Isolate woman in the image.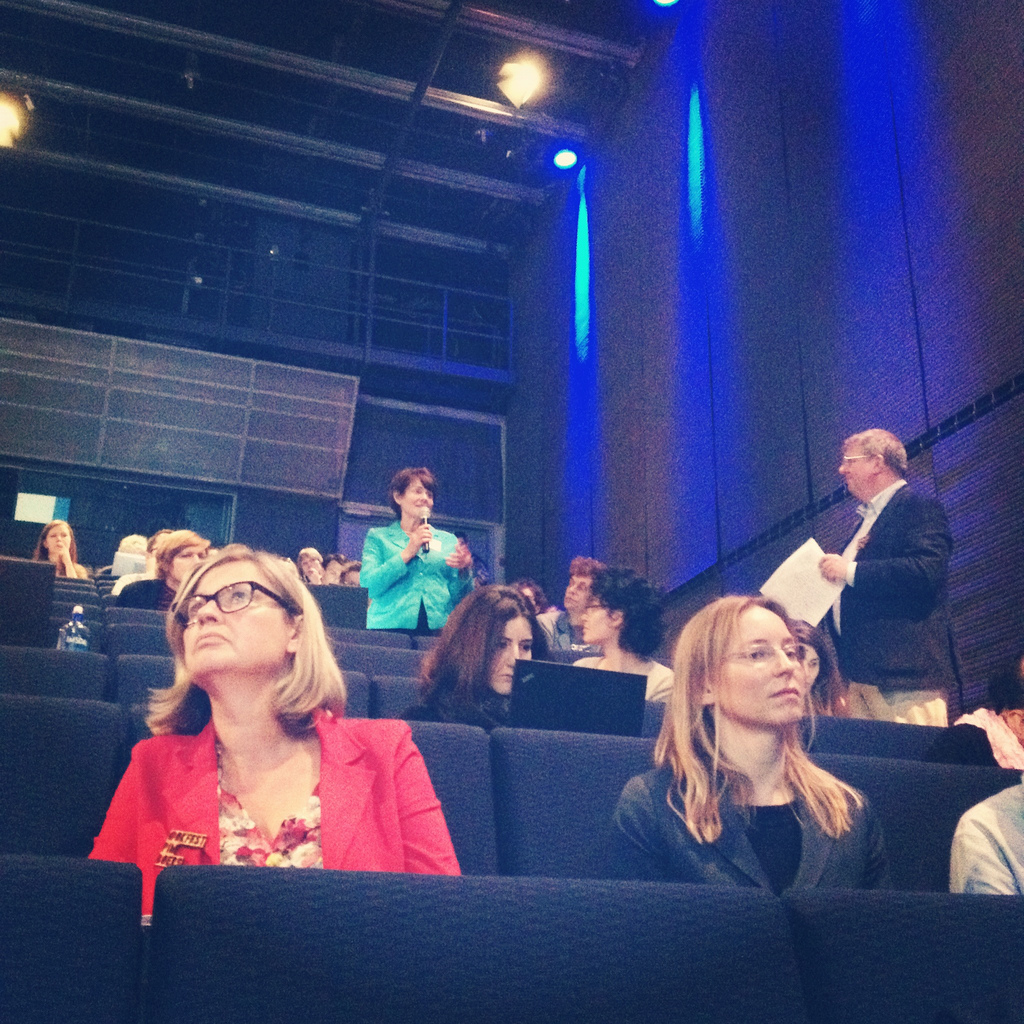
Isolated region: (85,545,457,917).
